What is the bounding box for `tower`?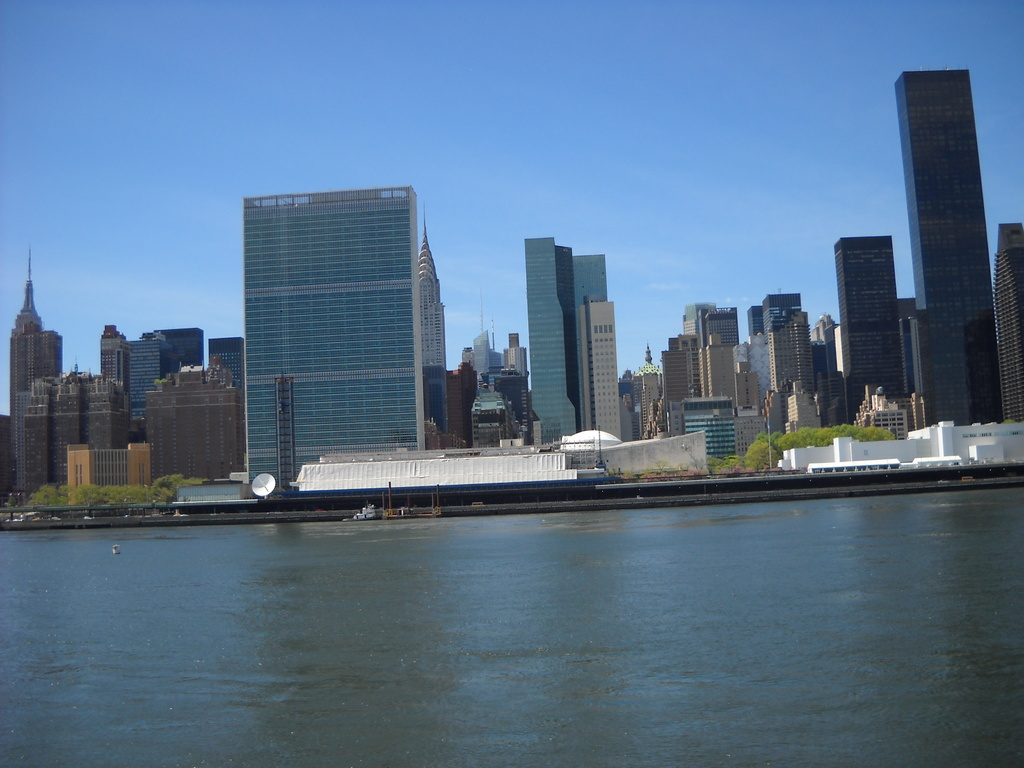
x1=416, y1=219, x2=453, y2=454.
